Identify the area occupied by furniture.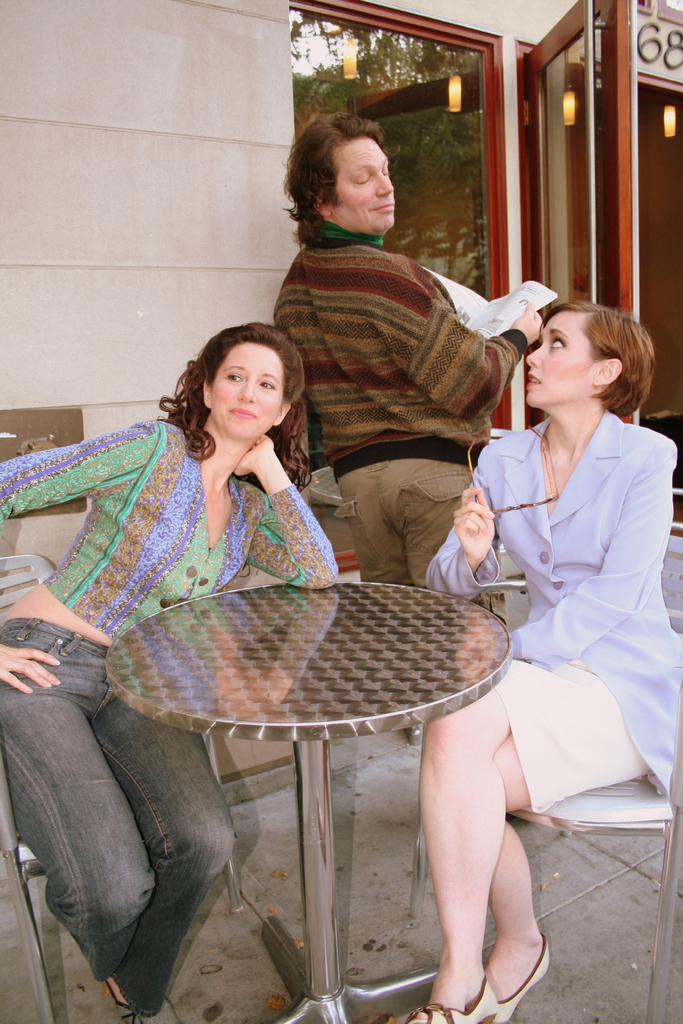
Area: 102, 580, 514, 1023.
